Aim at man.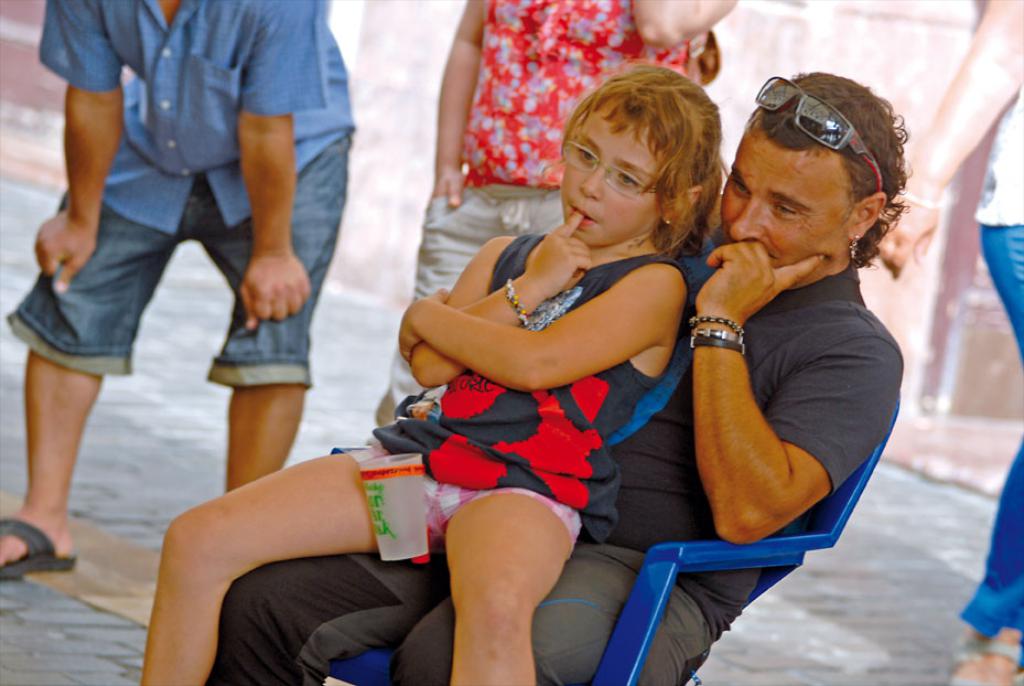
Aimed at Rect(203, 68, 909, 685).
